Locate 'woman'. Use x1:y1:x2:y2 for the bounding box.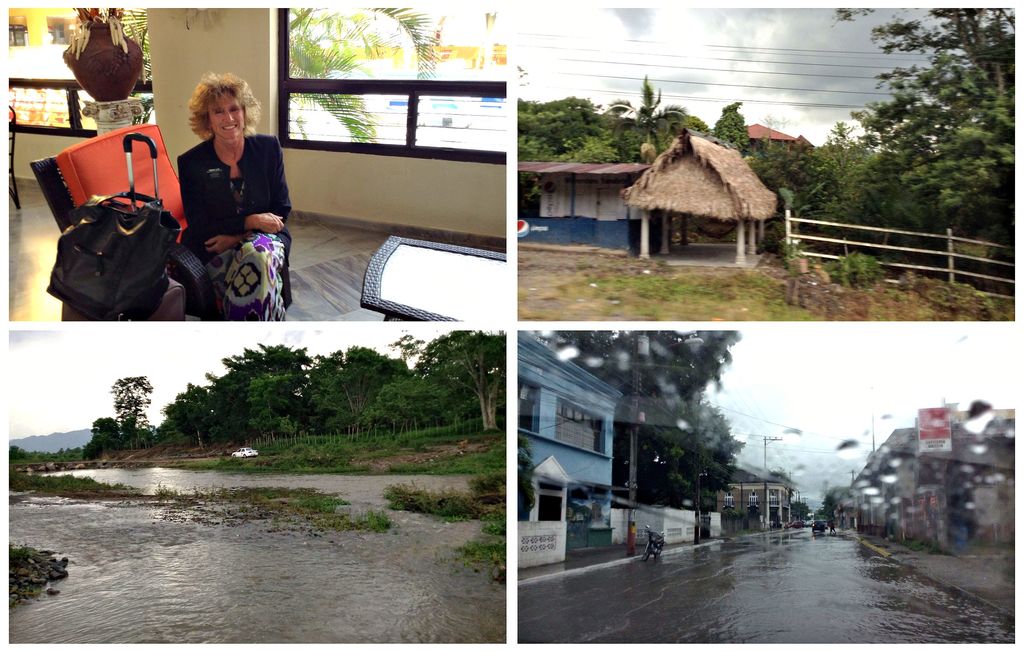
158:71:276:339.
